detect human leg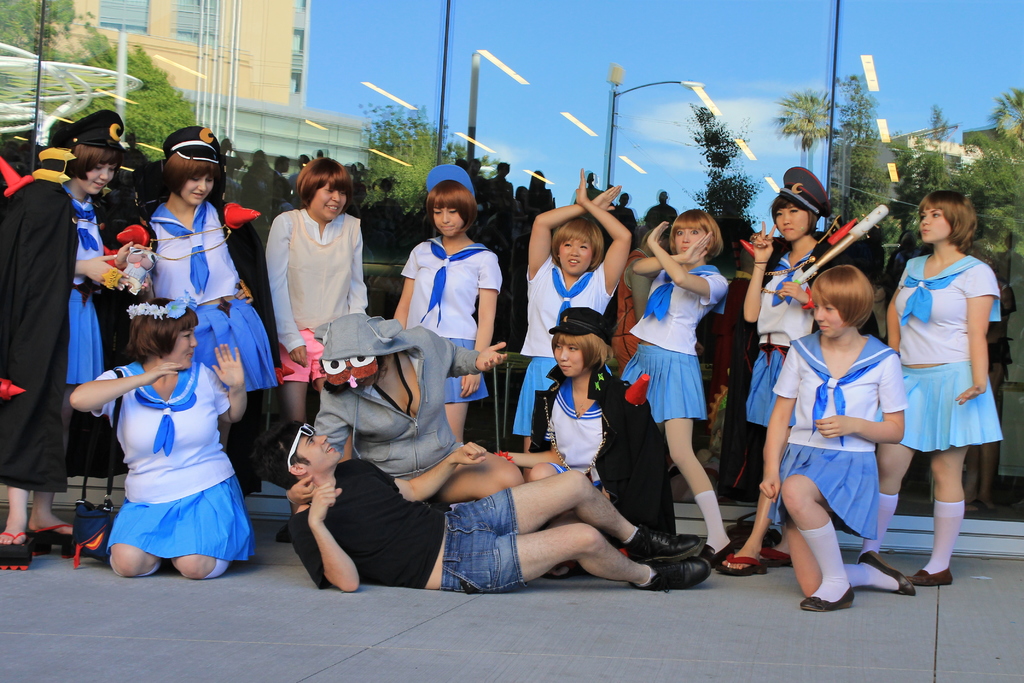
bbox=[877, 444, 915, 555]
